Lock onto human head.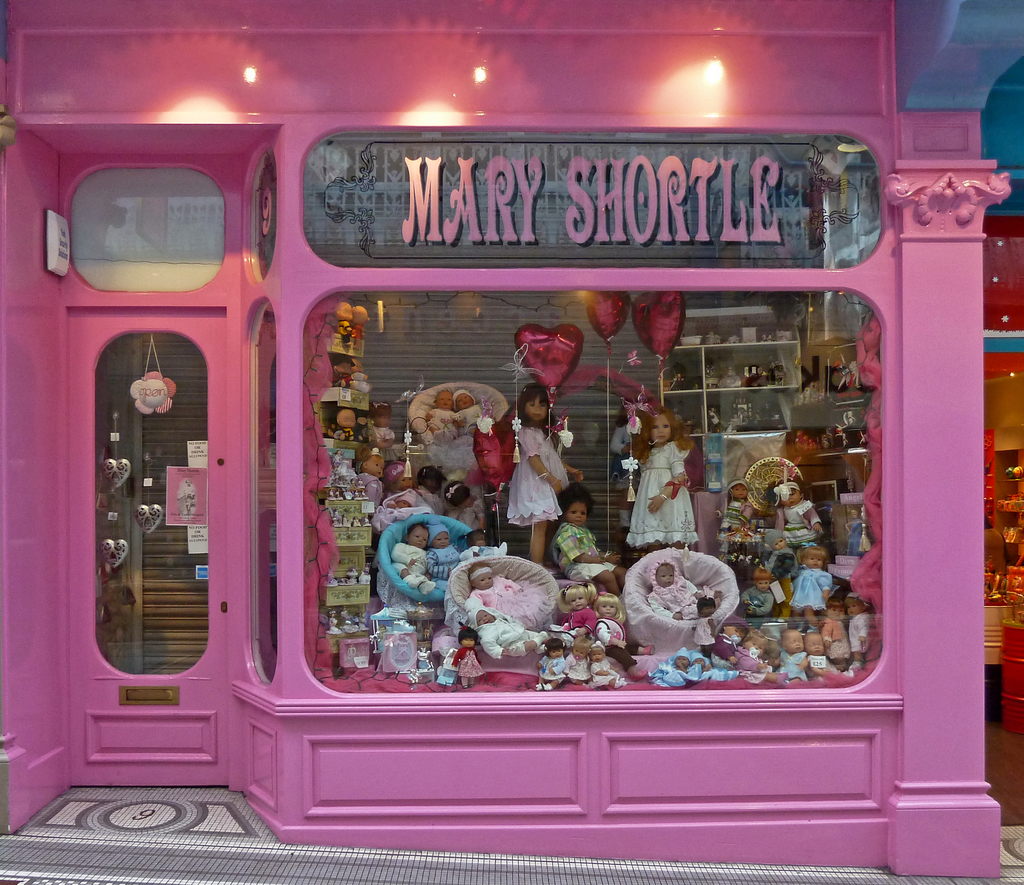
Locked: 727 478 748 501.
